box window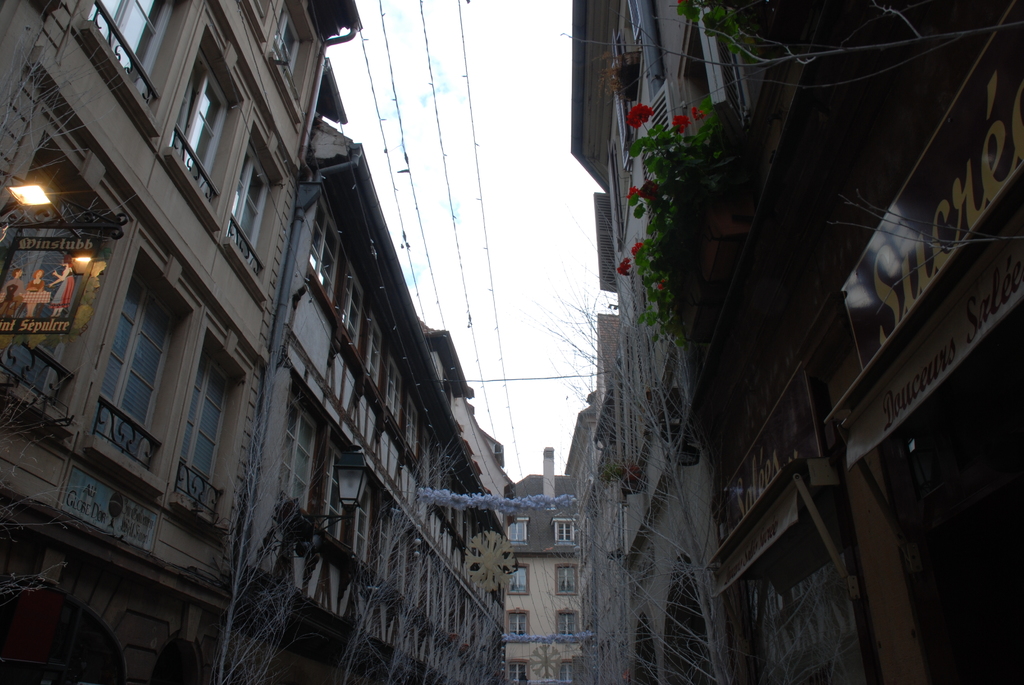
(163,33,243,205)
